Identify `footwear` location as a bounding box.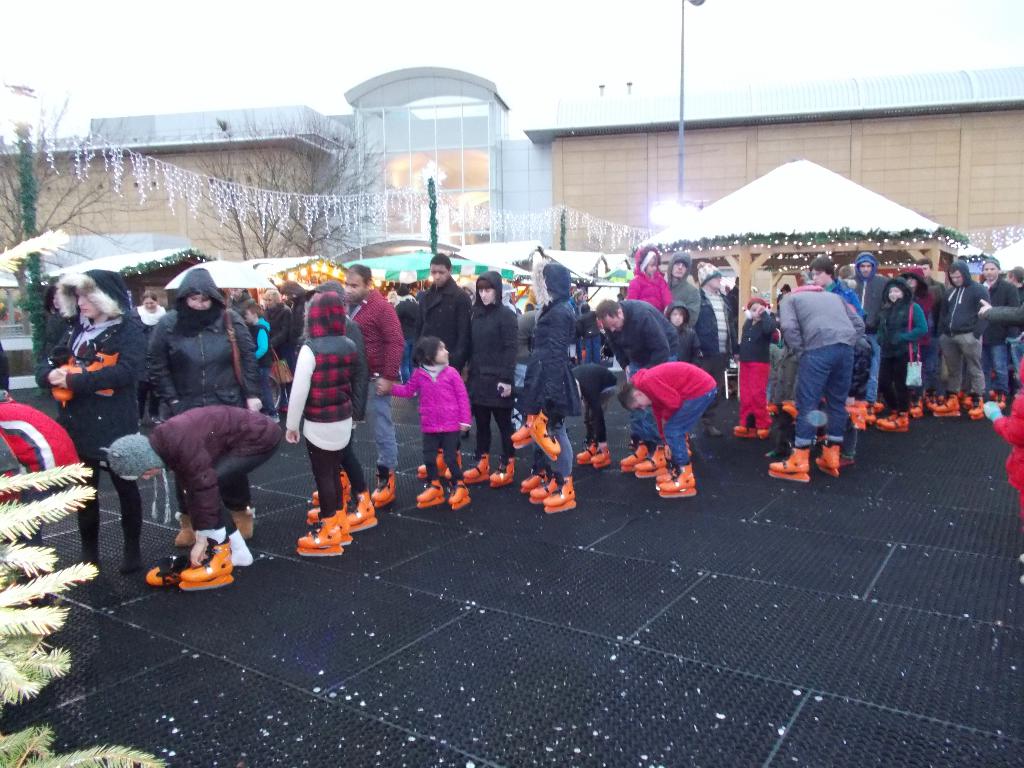
577, 444, 595, 467.
